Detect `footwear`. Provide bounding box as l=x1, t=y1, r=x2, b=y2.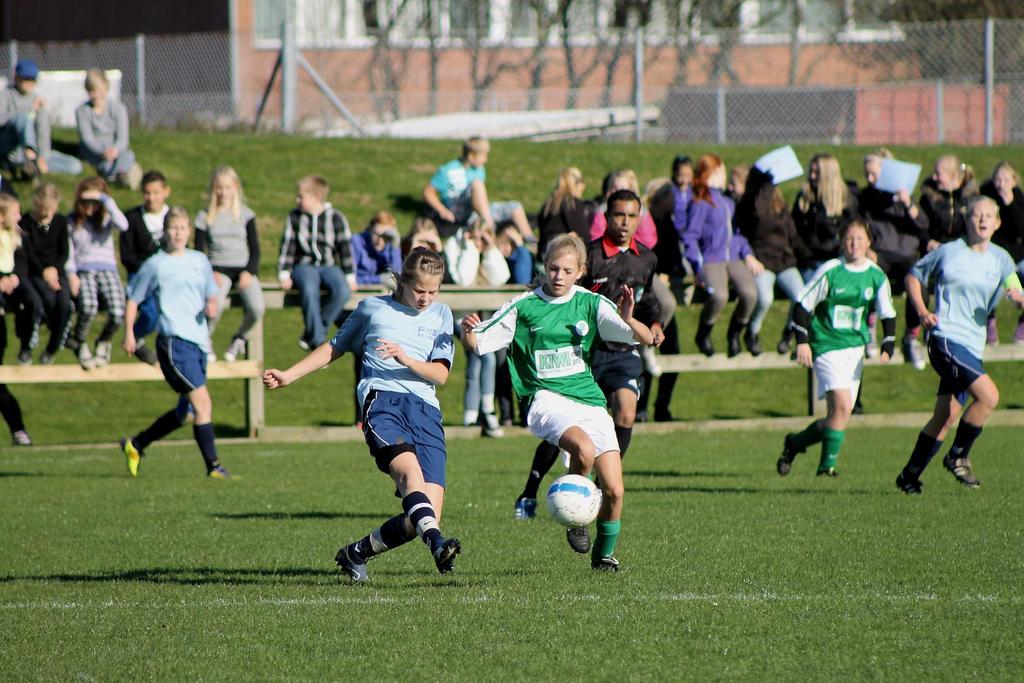
l=13, t=430, r=39, b=446.
